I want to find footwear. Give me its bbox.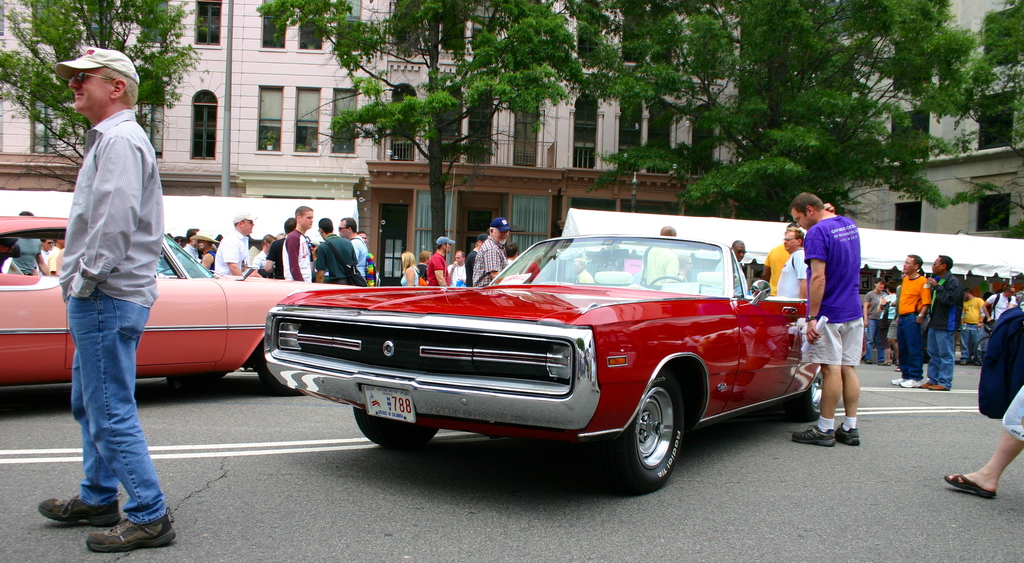
x1=942 y1=472 x2=996 y2=499.
